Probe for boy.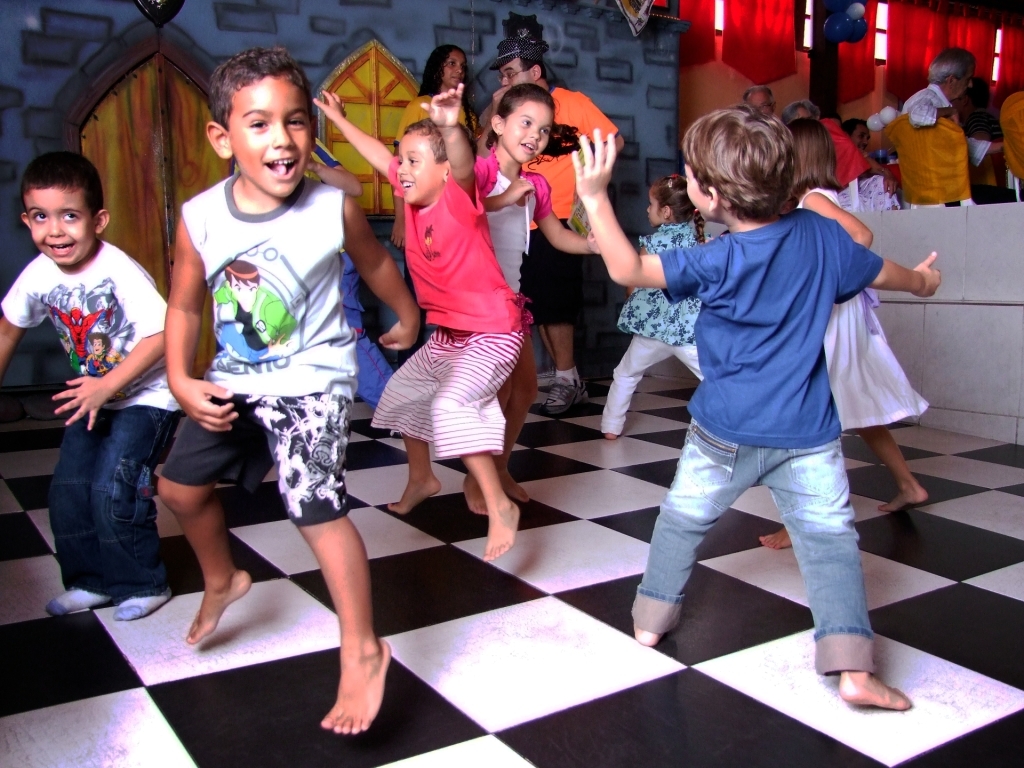
Probe result: locate(569, 103, 953, 705).
